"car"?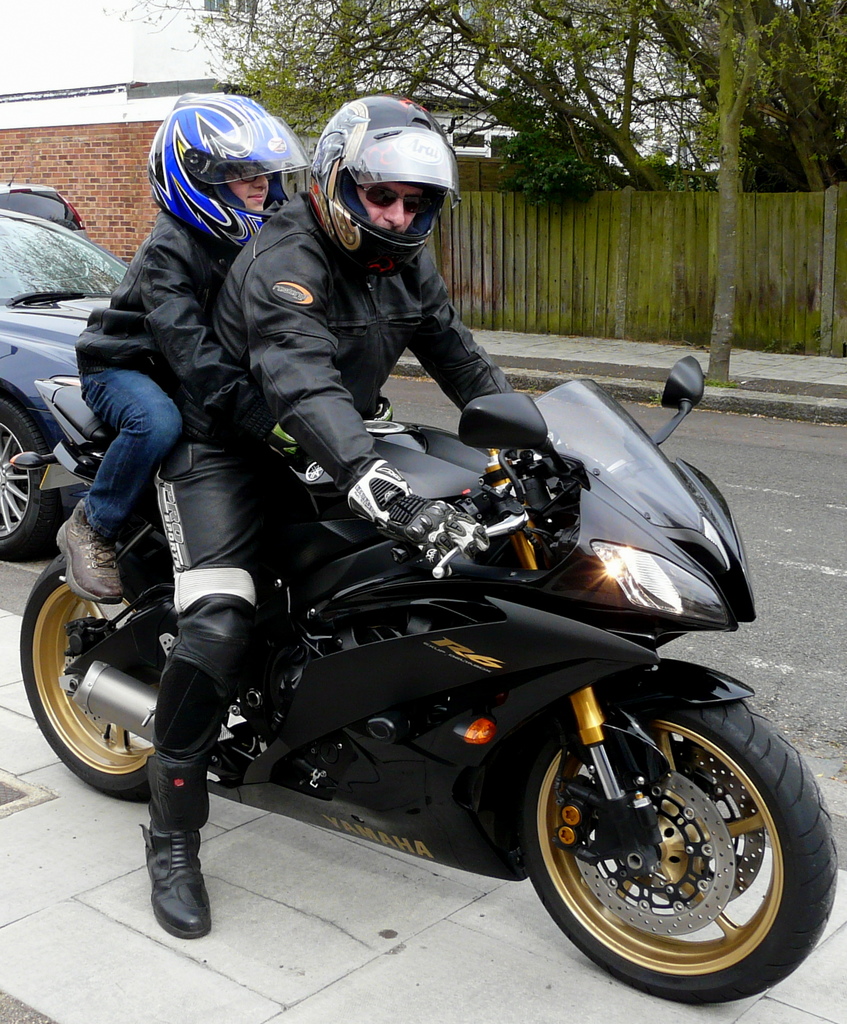
x1=0, y1=164, x2=92, y2=241
